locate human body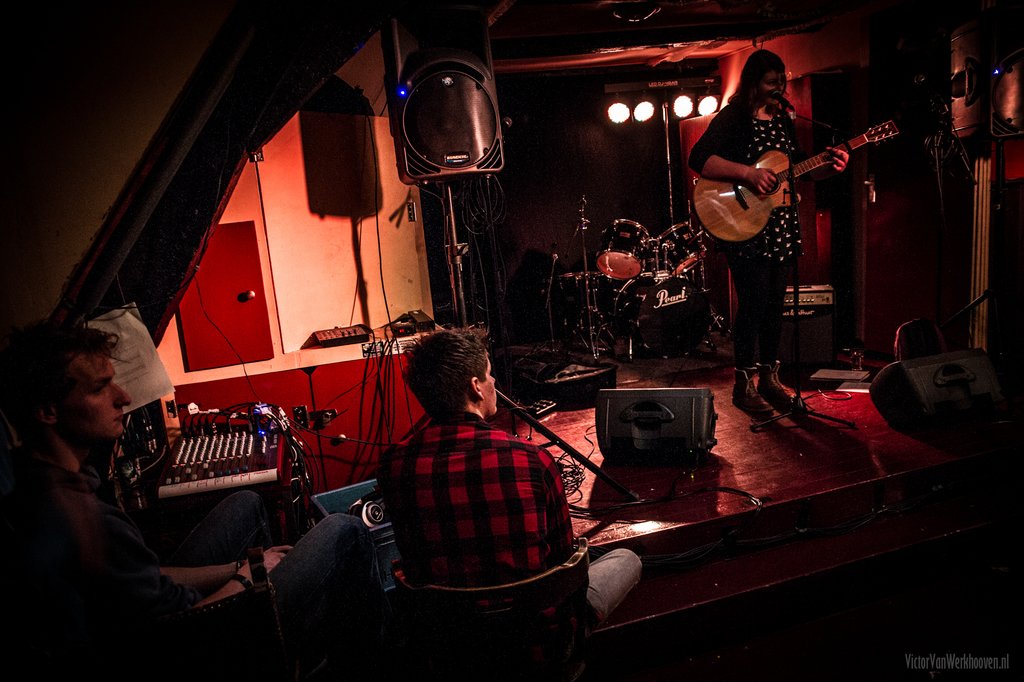
378:414:650:629
